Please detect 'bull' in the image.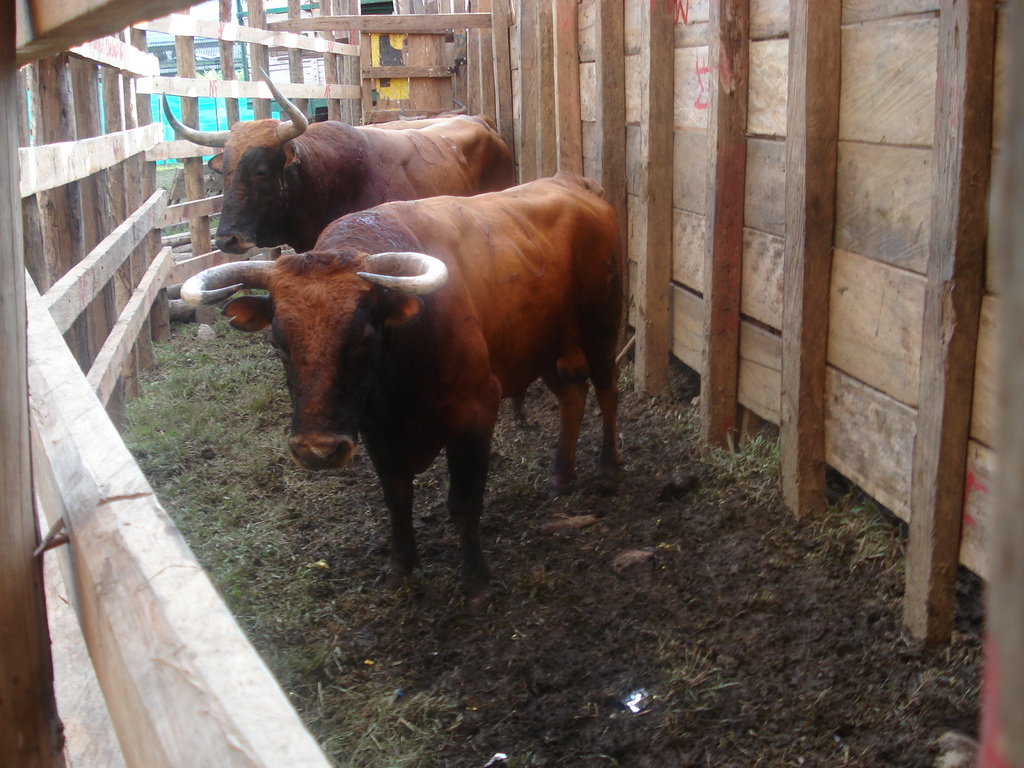
box=[153, 56, 519, 253].
